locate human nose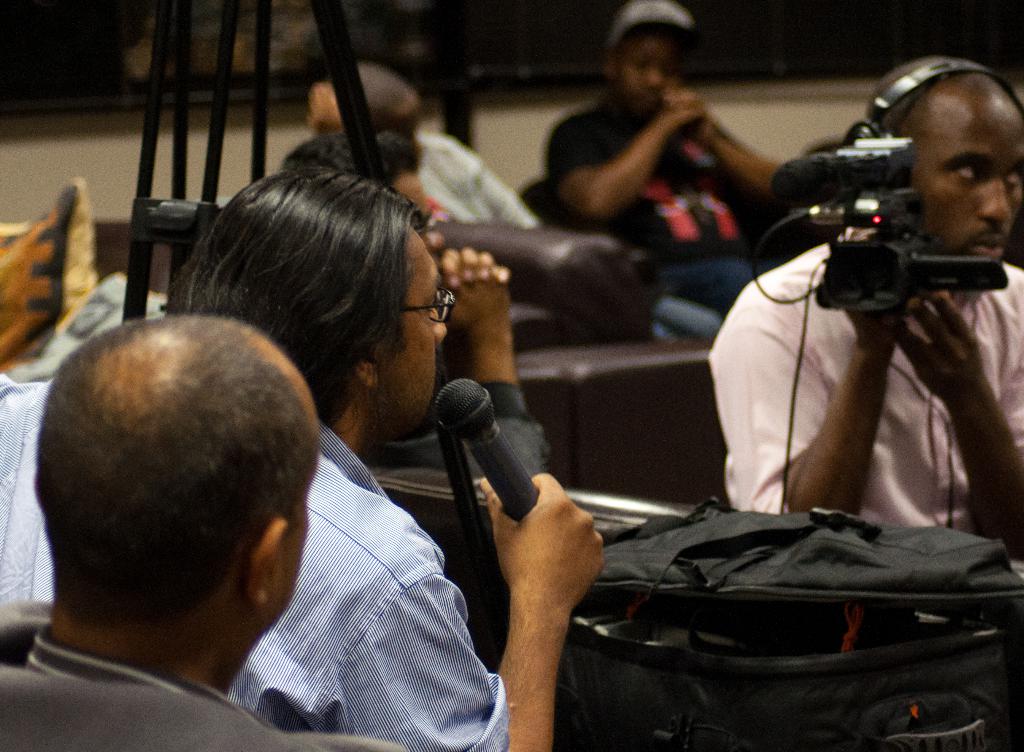
box=[433, 311, 449, 343]
